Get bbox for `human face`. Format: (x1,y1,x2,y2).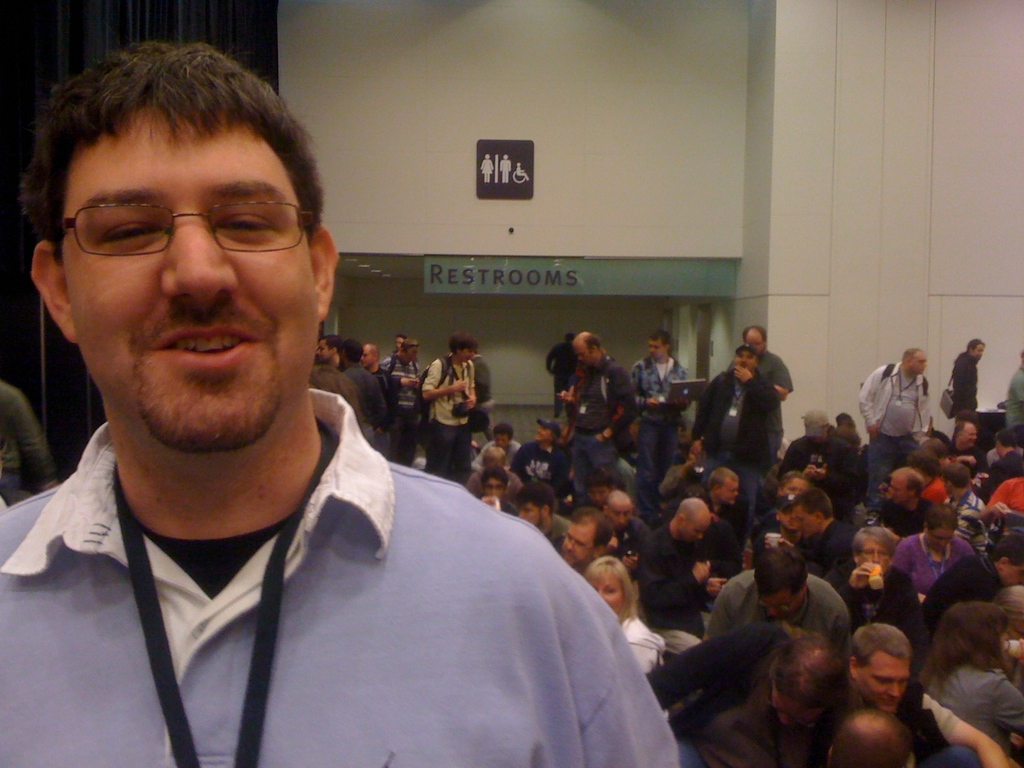
(407,339,417,358).
